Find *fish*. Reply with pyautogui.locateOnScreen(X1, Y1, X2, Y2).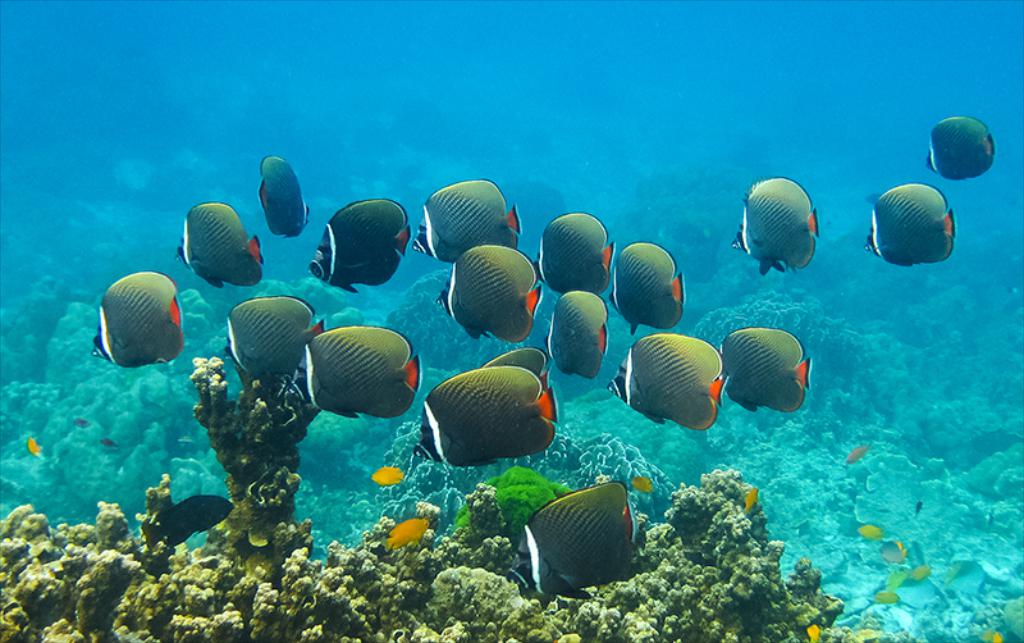
pyautogui.locateOnScreen(924, 111, 989, 181).
